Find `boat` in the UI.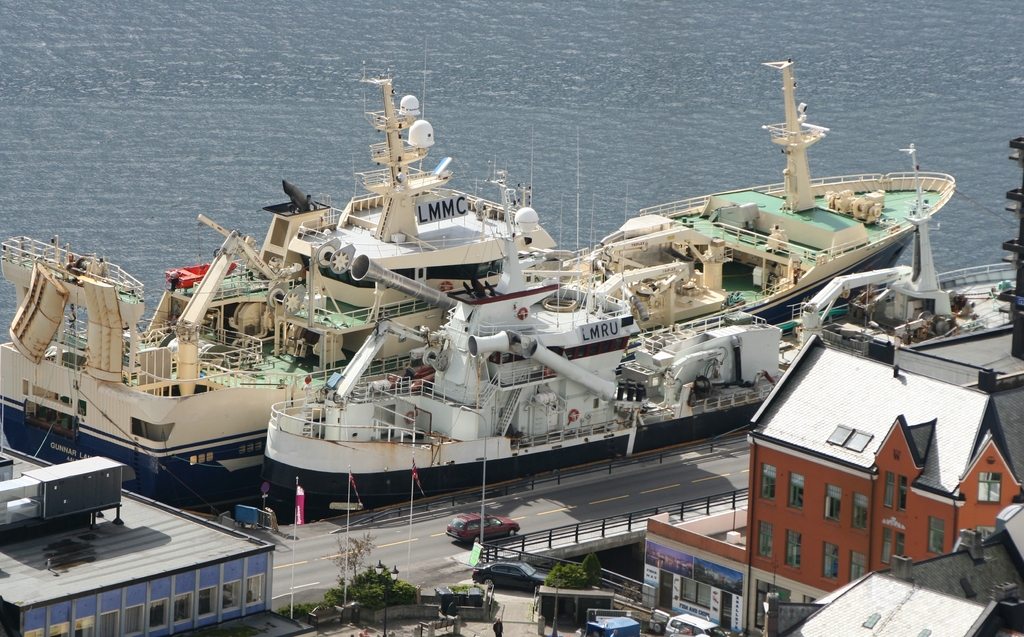
UI element at region(774, 139, 1023, 412).
